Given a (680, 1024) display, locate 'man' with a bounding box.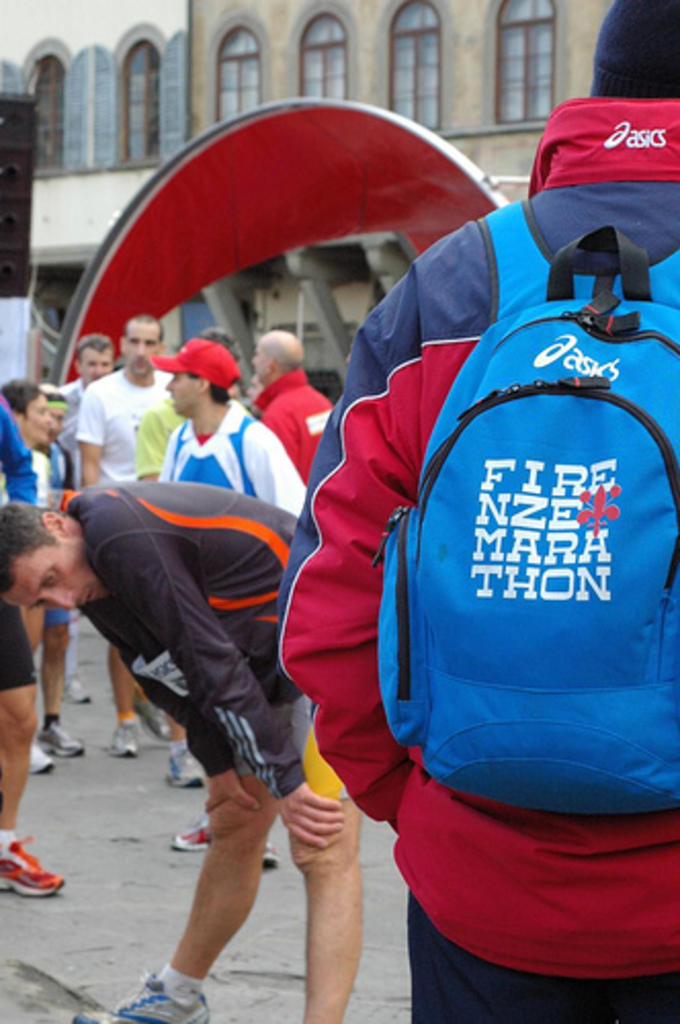
Located: bbox(74, 315, 172, 754).
